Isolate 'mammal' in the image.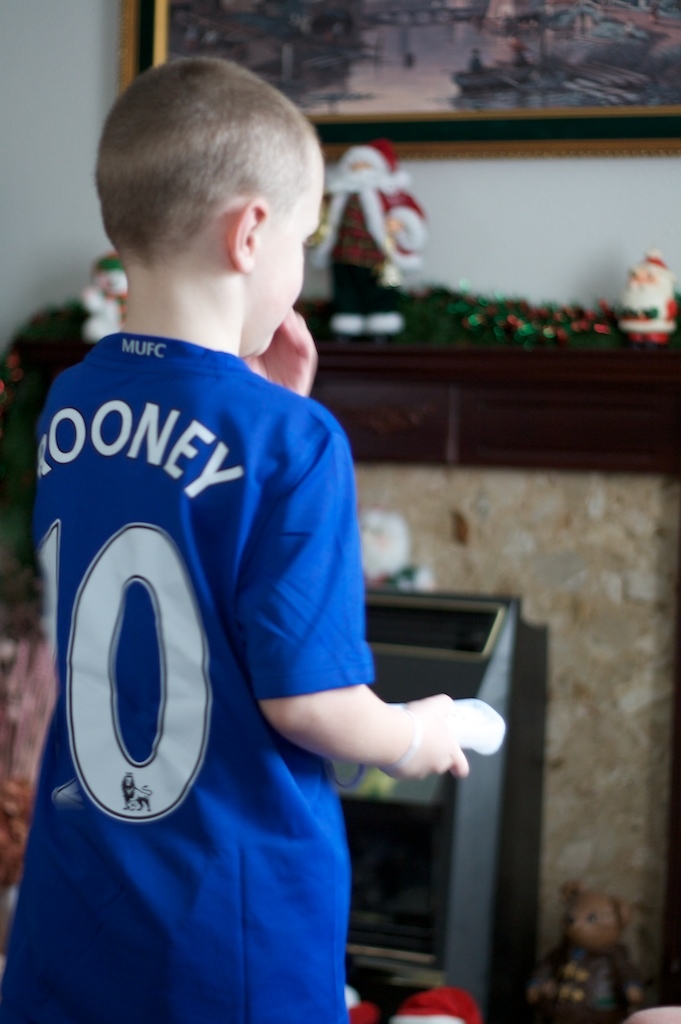
Isolated region: 617/255/680/345.
